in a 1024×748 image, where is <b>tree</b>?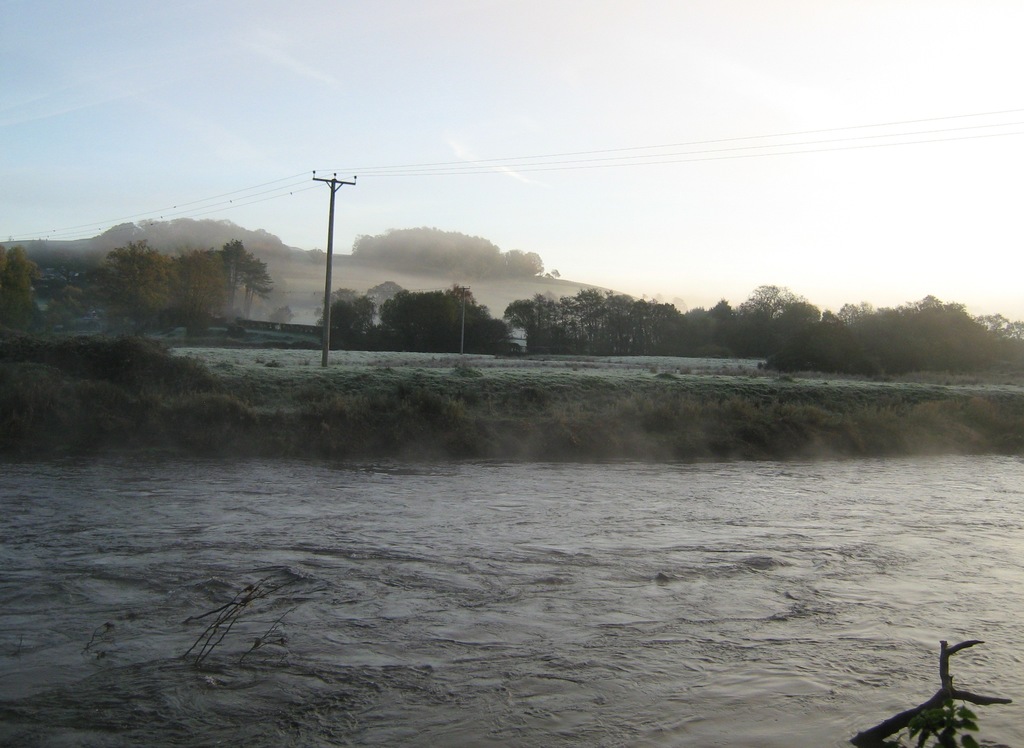
x1=742 y1=280 x2=792 y2=352.
